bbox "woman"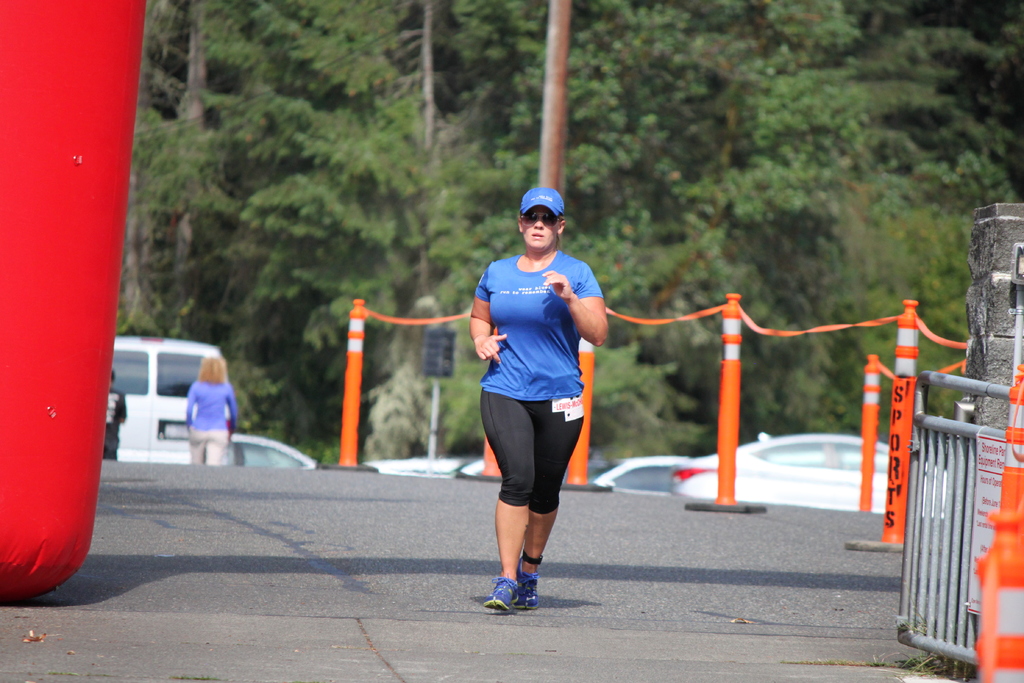
Rect(460, 194, 614, 601)
